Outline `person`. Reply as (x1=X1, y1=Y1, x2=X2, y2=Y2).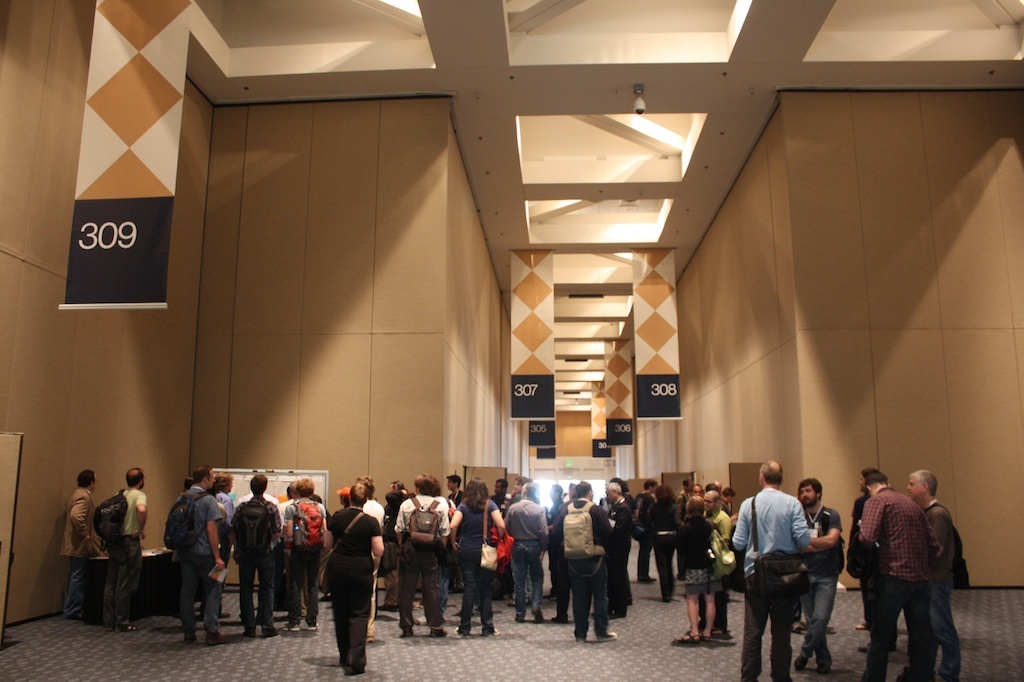
(x1=314, y1=480, x2=388, y2=677).
